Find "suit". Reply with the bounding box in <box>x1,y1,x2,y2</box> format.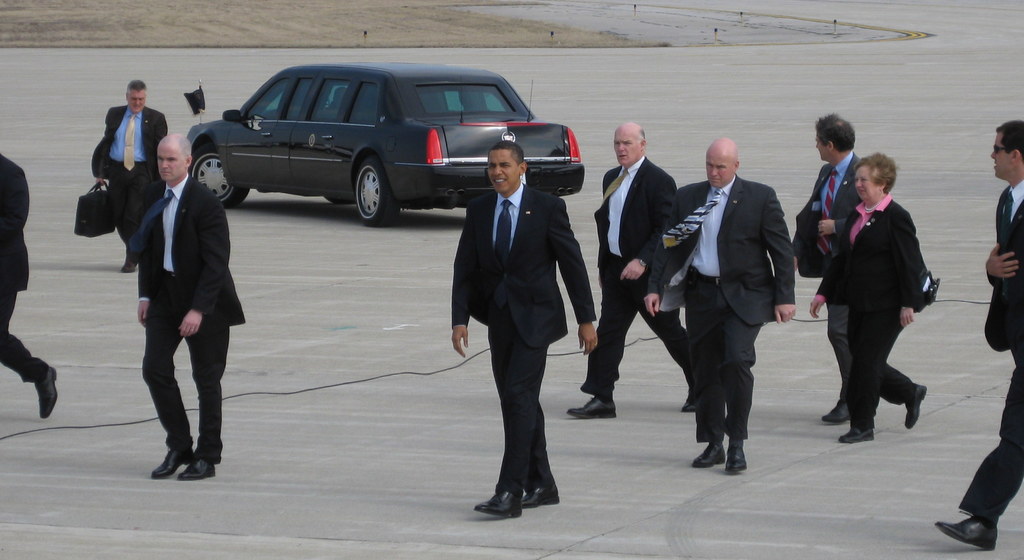
<box>2,154,48,383</box>.
